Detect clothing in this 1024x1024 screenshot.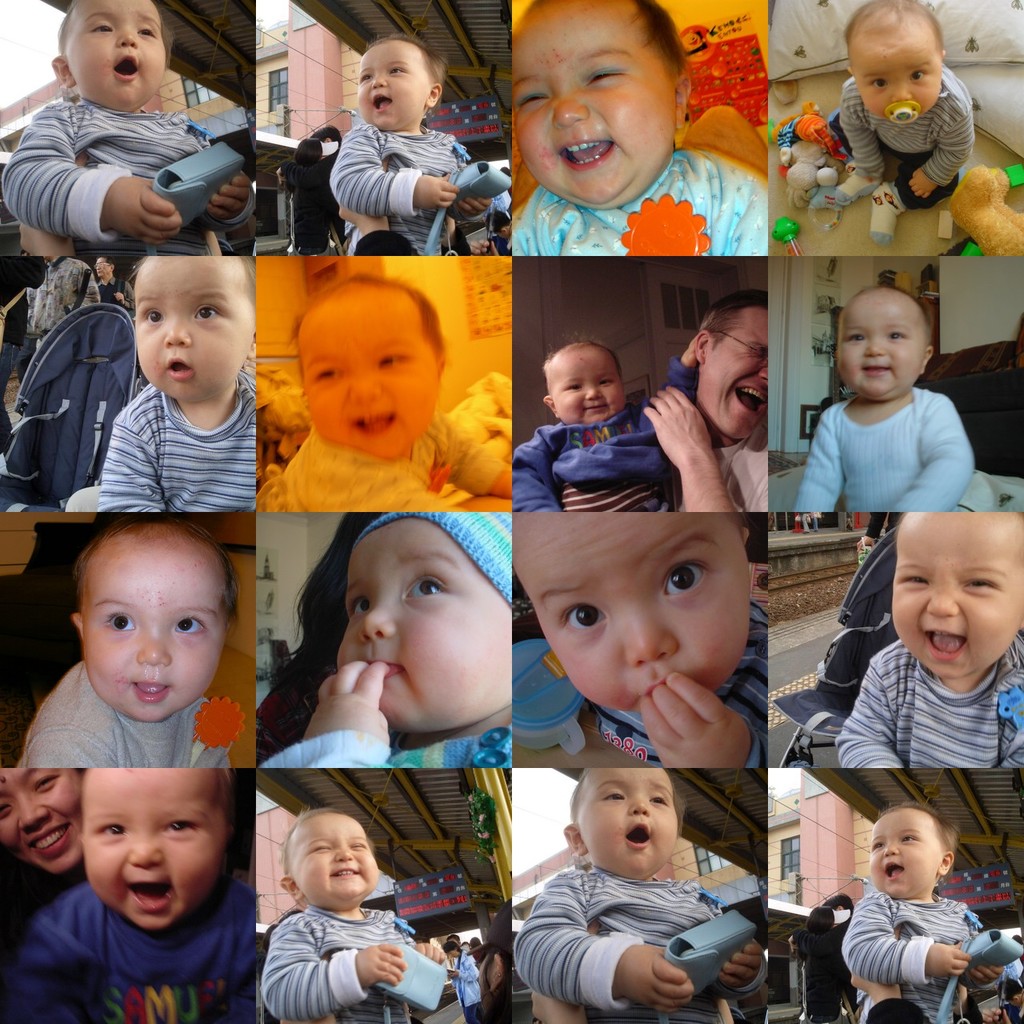
Detection: {"left": 0, "top": 848, "right": 86, "bottom": 933}.
